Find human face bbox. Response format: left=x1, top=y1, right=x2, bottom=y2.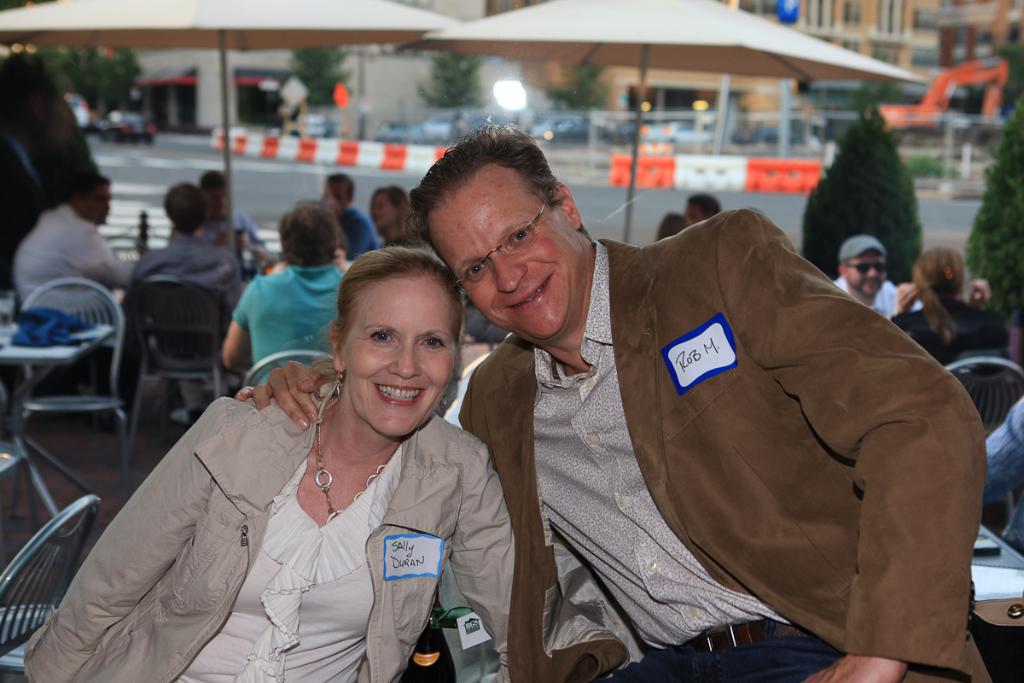
left=850, top=250, right=890, bottom=302.
